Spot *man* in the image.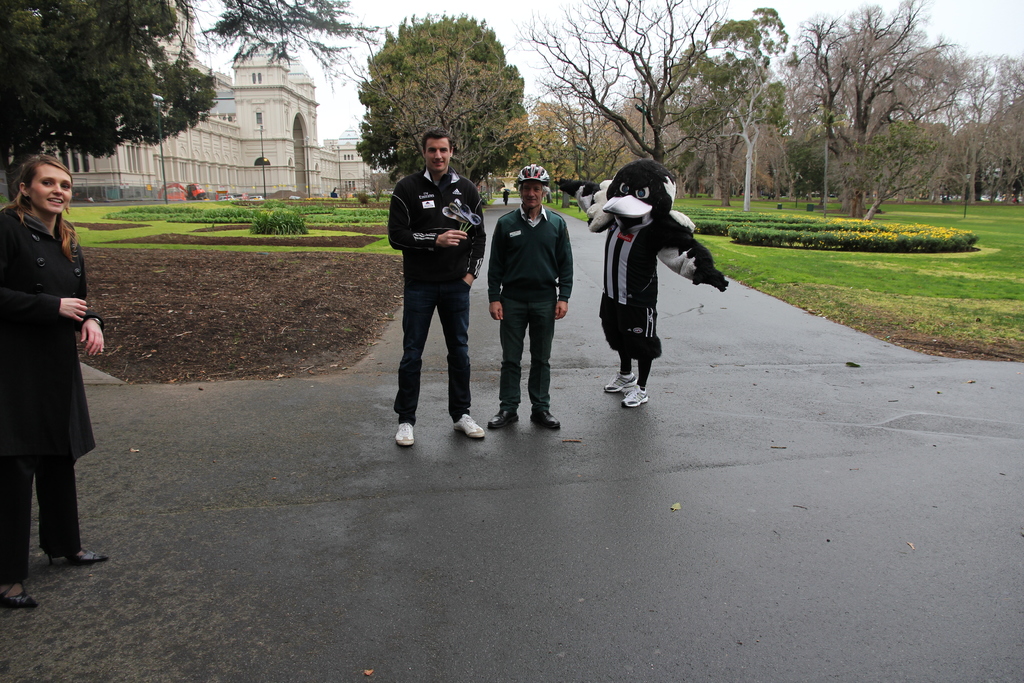
*man* found at bbox=[486, 167, 577, 438].
